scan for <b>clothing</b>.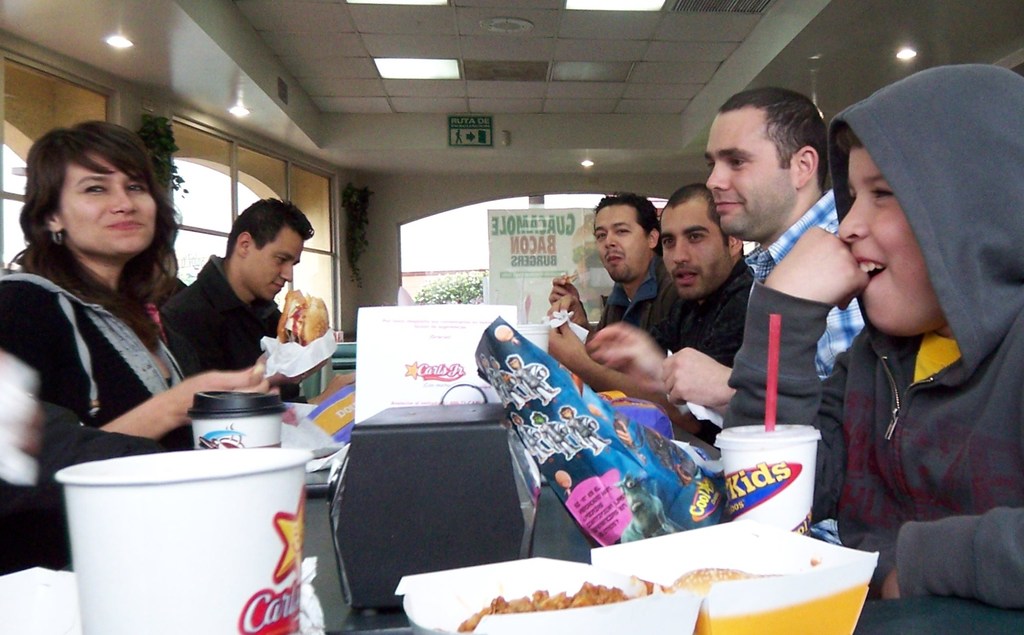
Scan result: 164:260:319:425.
